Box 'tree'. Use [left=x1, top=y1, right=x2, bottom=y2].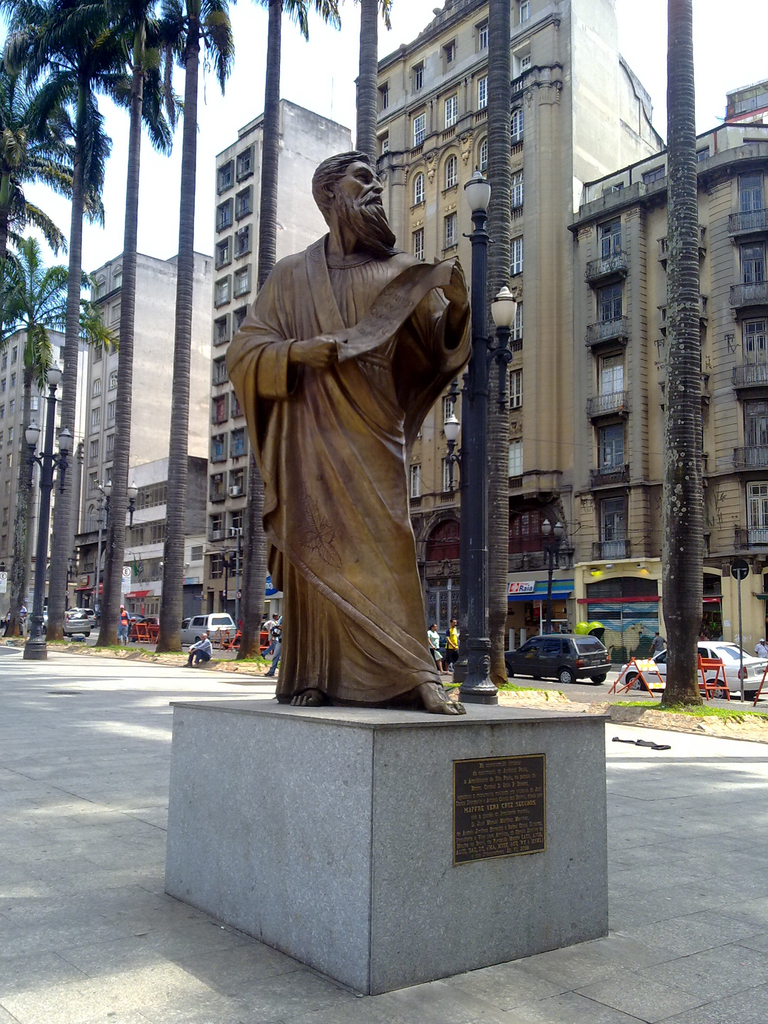
[left=659, top=0, right=714, bottom=705].
